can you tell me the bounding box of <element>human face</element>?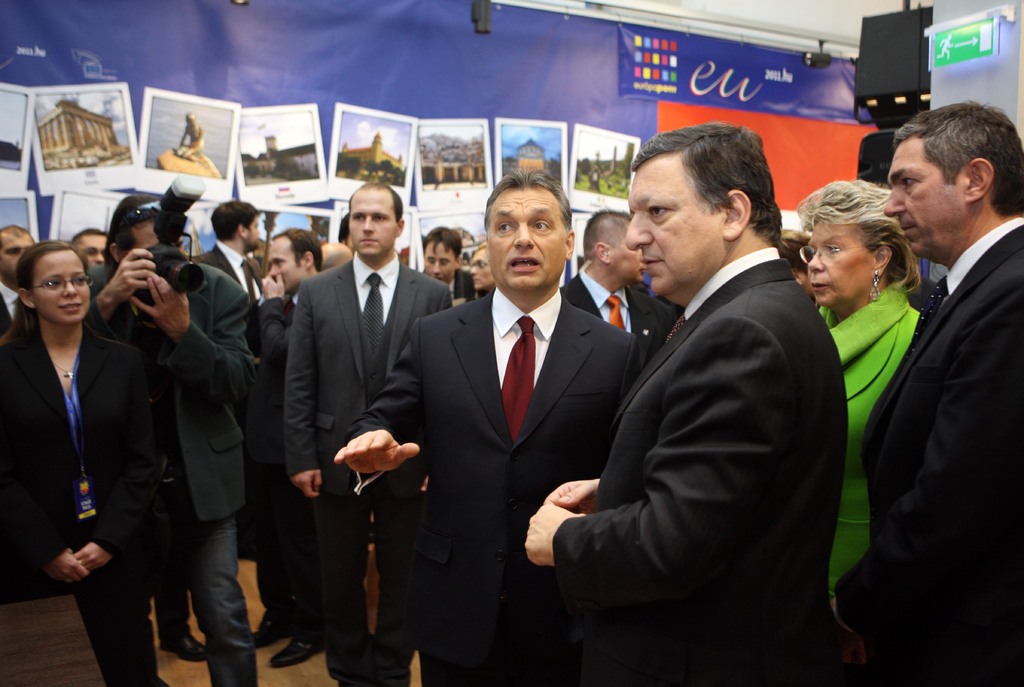
<region>611, 224, 644, 280</region>.
